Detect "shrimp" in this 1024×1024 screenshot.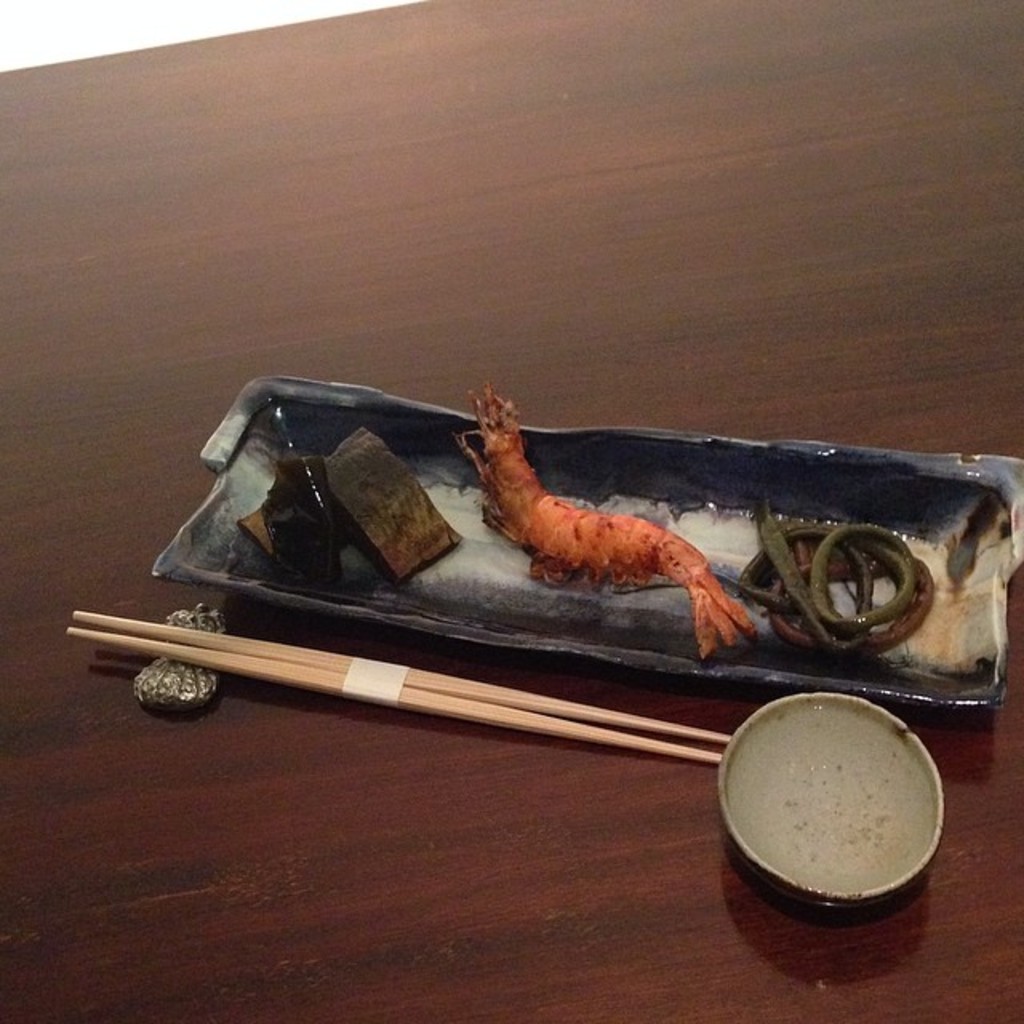
Detection: [462,386,758,656].
